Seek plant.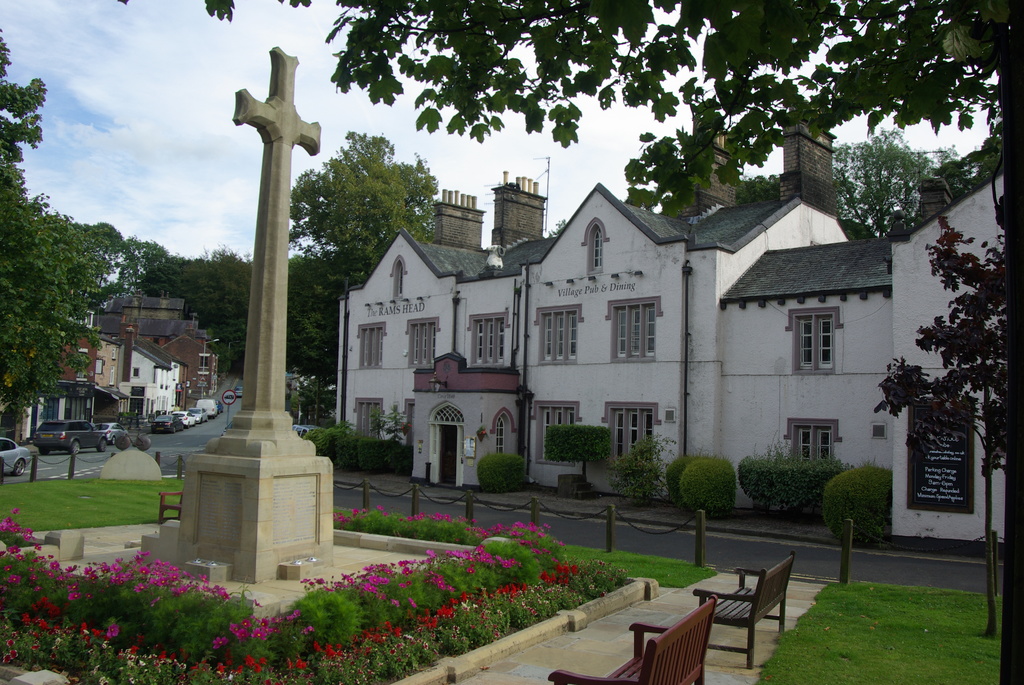
Rect(814, 455, 888, 540).
